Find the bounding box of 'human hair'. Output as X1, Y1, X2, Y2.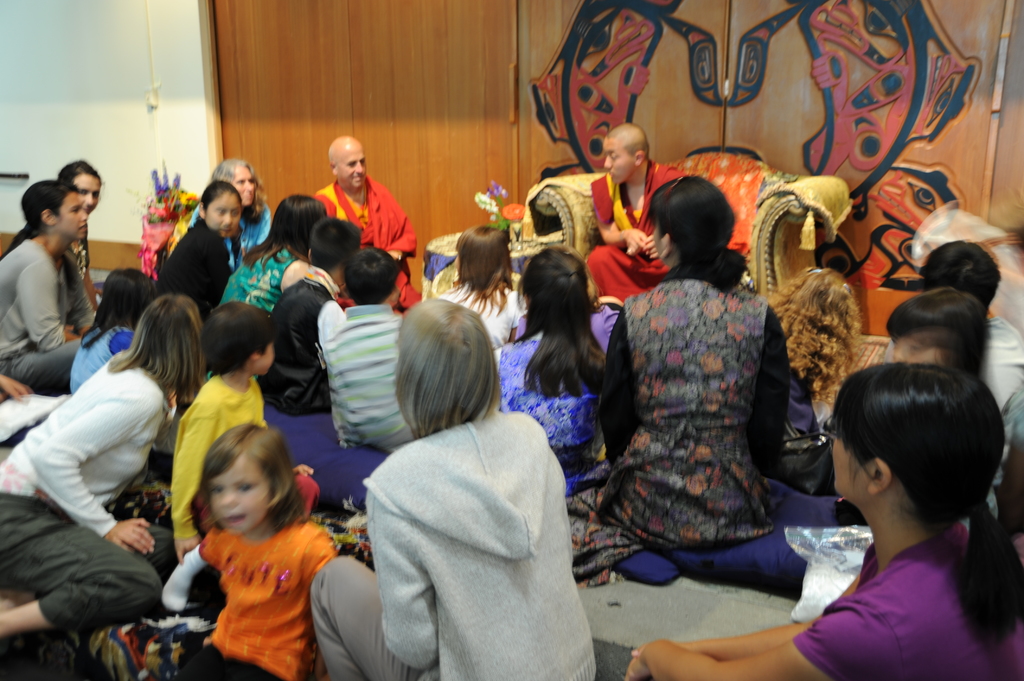
766, 262, 865, 411.
